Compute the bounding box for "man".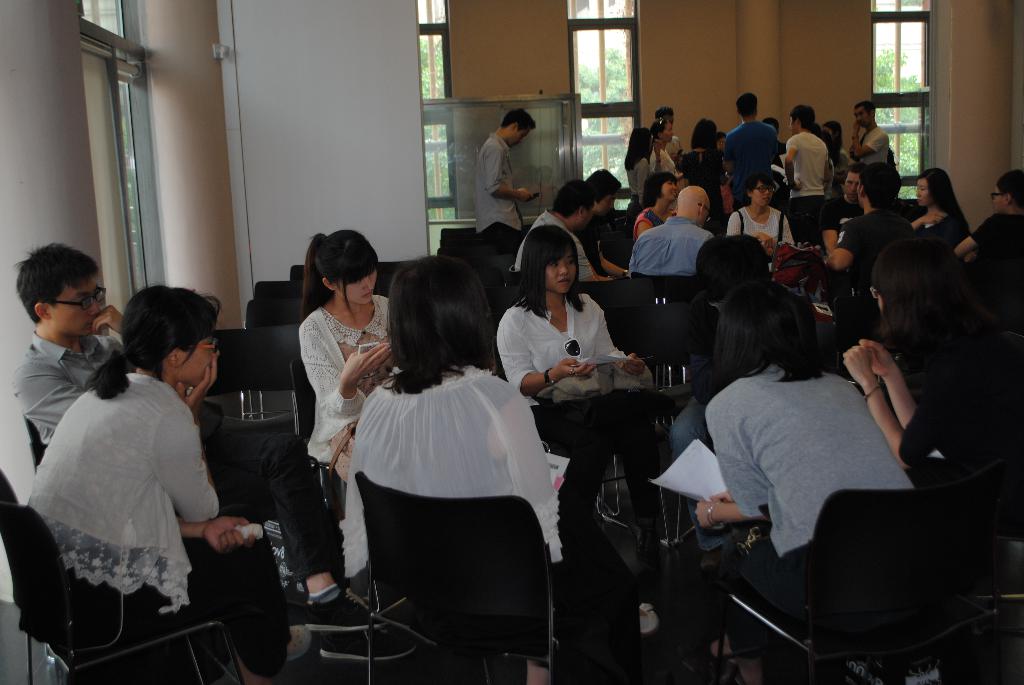
left=618, top=181, right=715, bottom=280.
